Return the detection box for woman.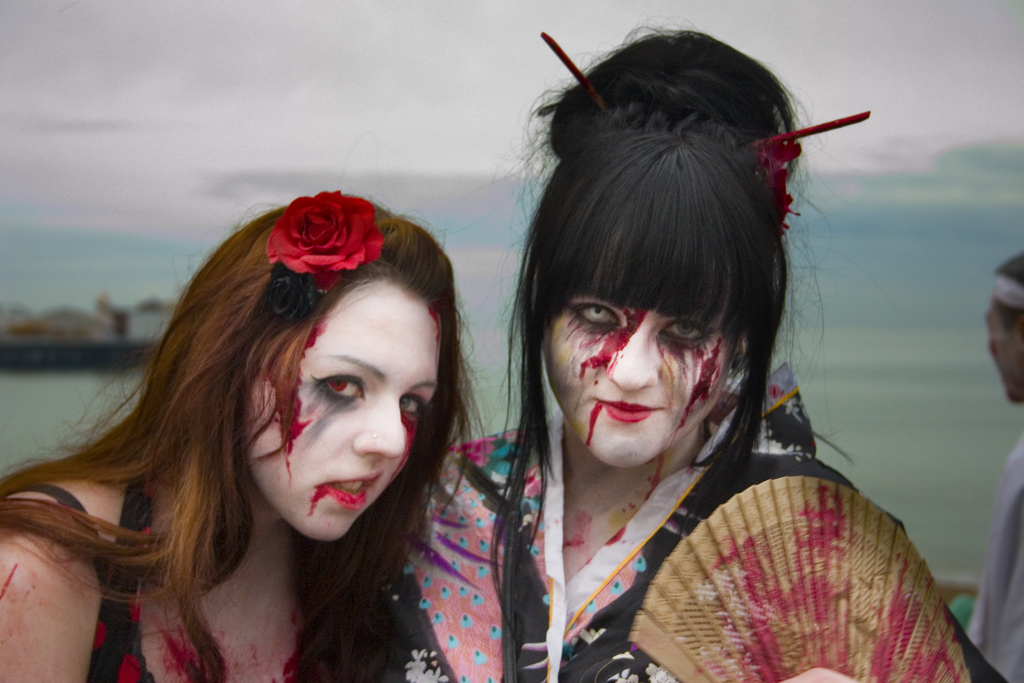
l=399, t=83, r=959, b=673.
